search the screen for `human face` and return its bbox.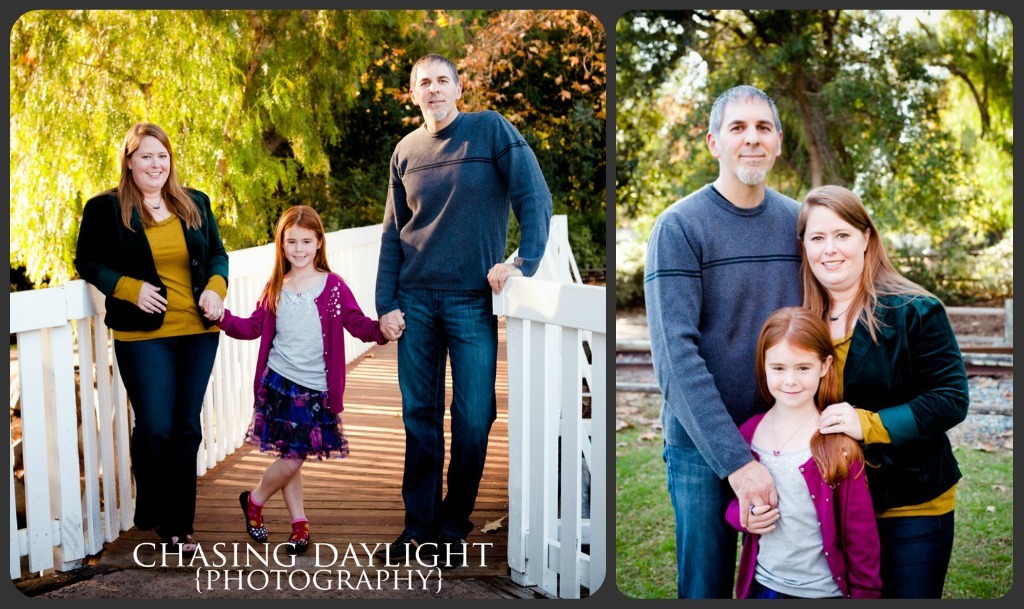
Found: region(126, 128, 171, 192).
